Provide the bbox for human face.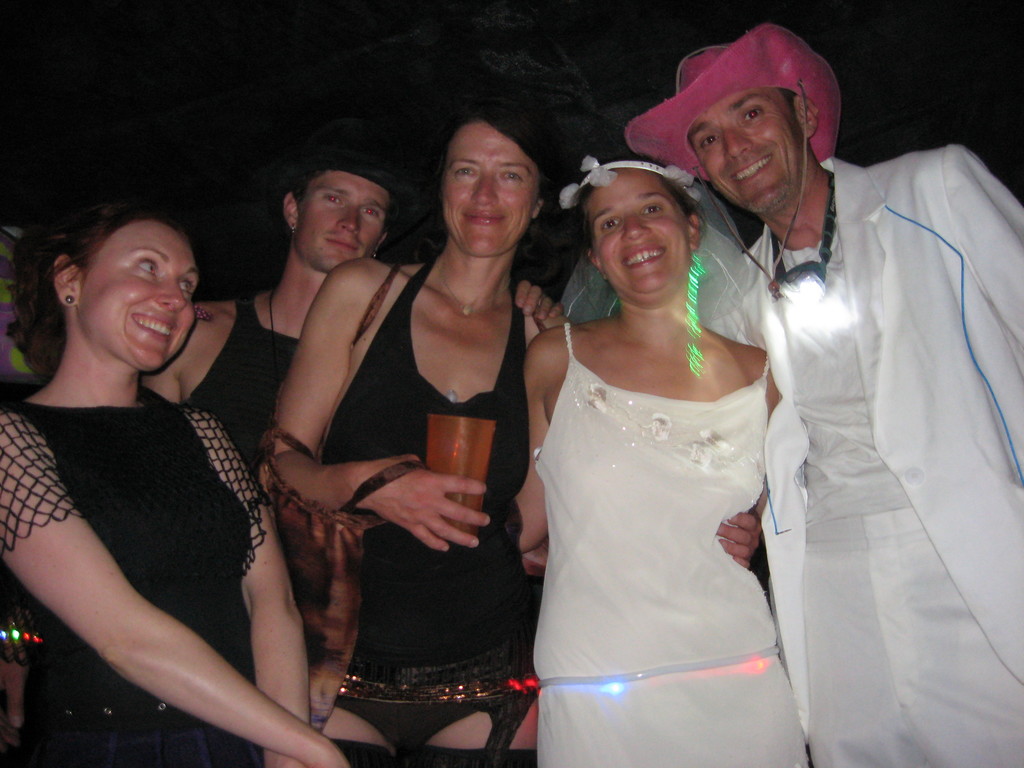
(left=75, top=218, right=193, bottom=377).
